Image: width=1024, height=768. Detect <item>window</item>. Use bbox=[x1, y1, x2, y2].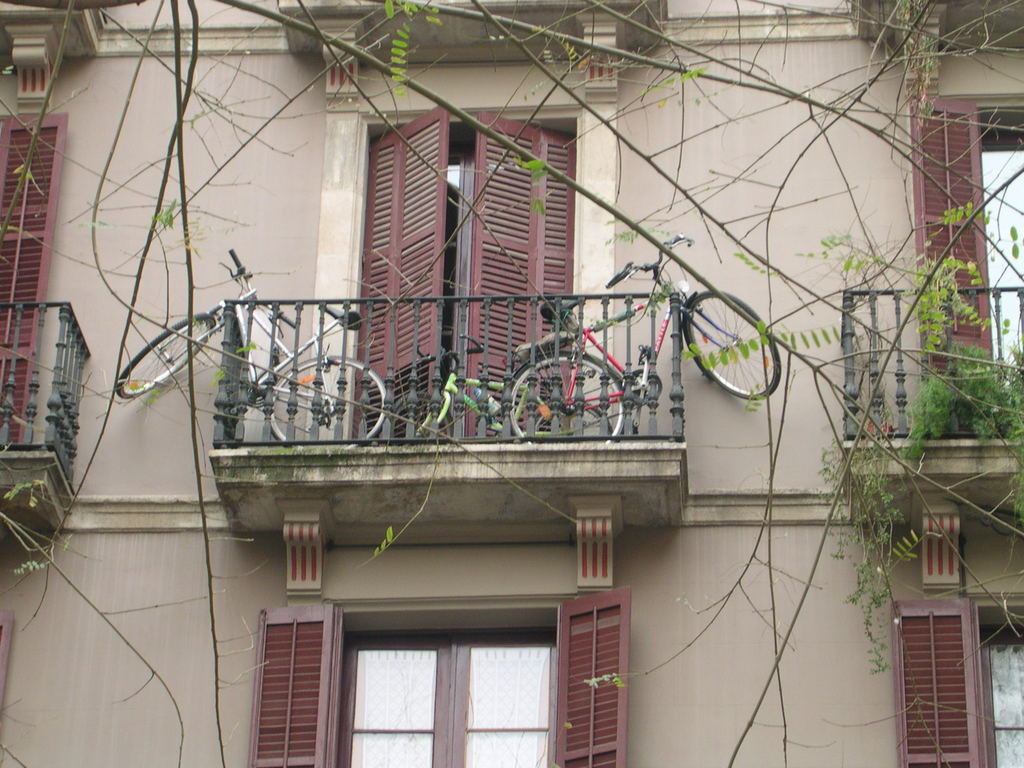
bbox=[0, 113, 59, 442].
